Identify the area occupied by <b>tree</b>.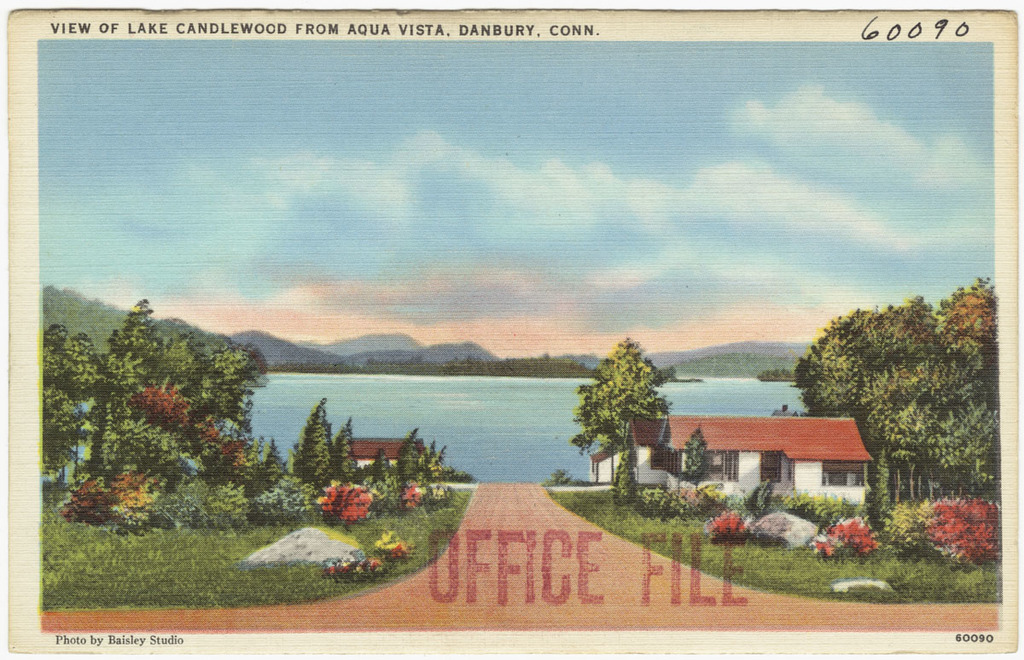
Area: (x1=788, y1=291, x2=968, y2=467).
